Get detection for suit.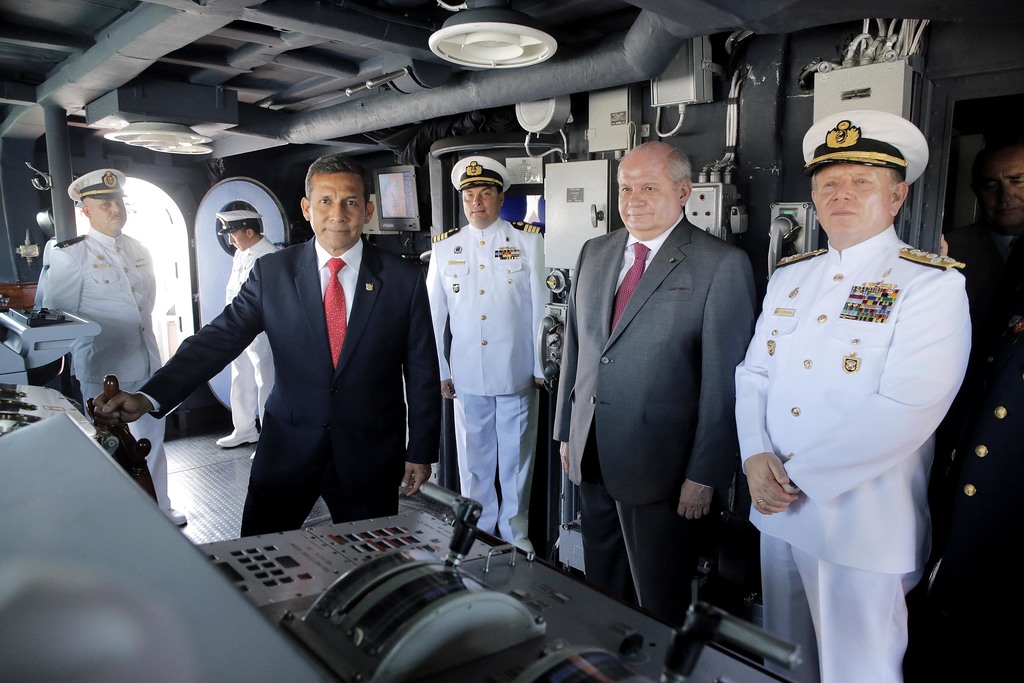
Detection: bbox=[38, 226, 166, 507].
